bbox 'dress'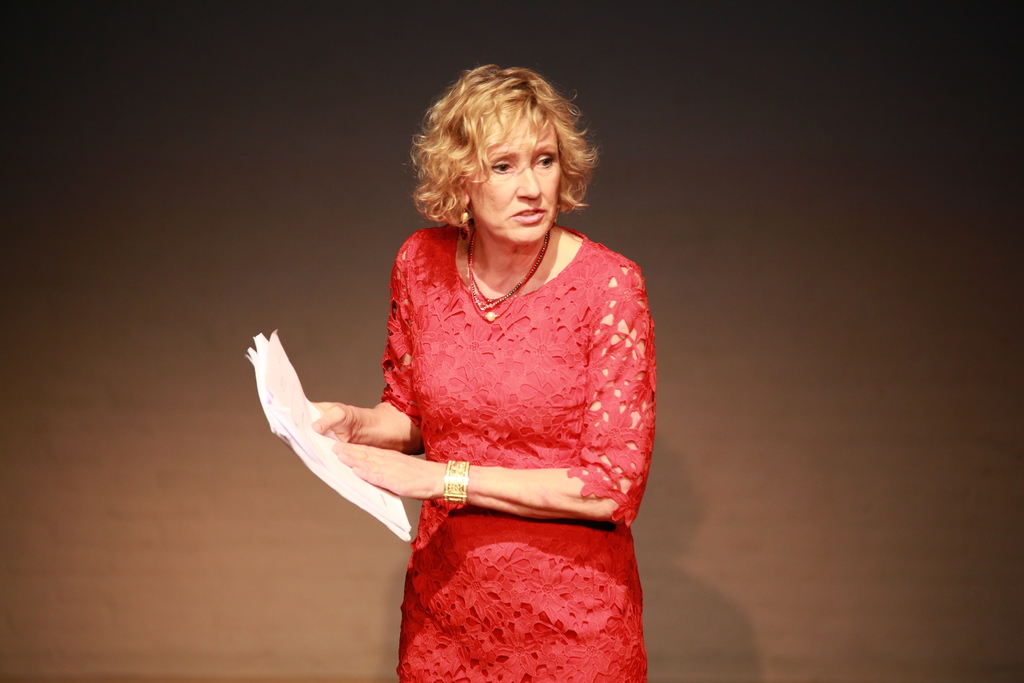
pyautogui.locateOnScreen(380, 226, 655, 682)
